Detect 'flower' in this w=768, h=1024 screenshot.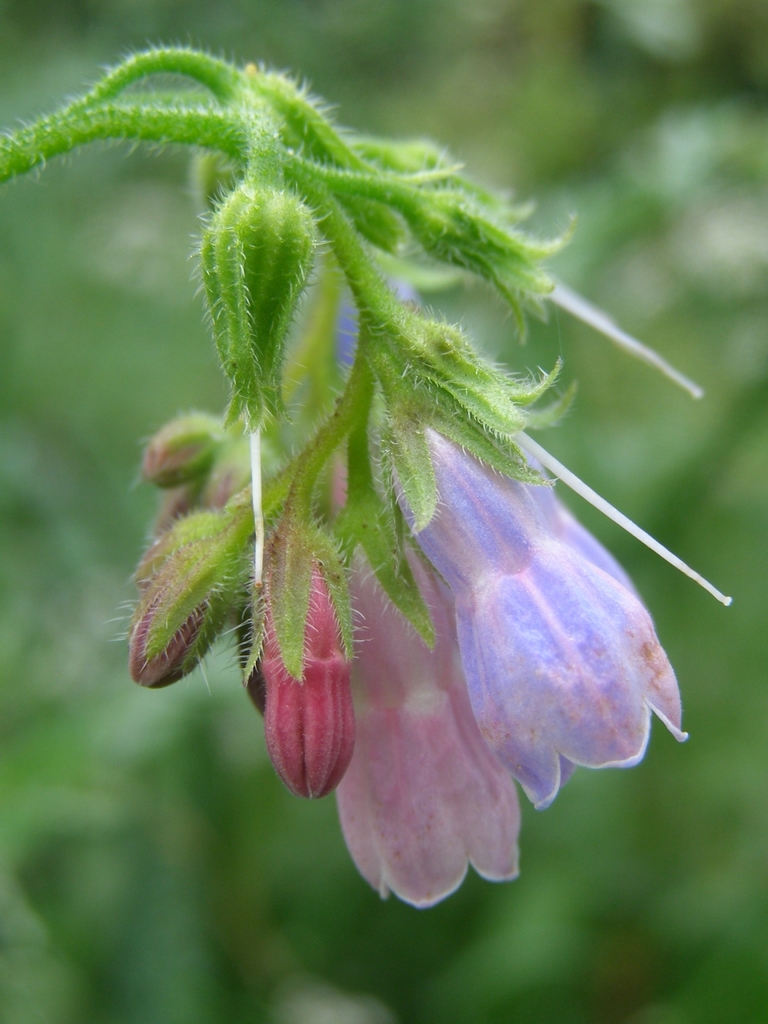
Detection: 330 439 524 909.
